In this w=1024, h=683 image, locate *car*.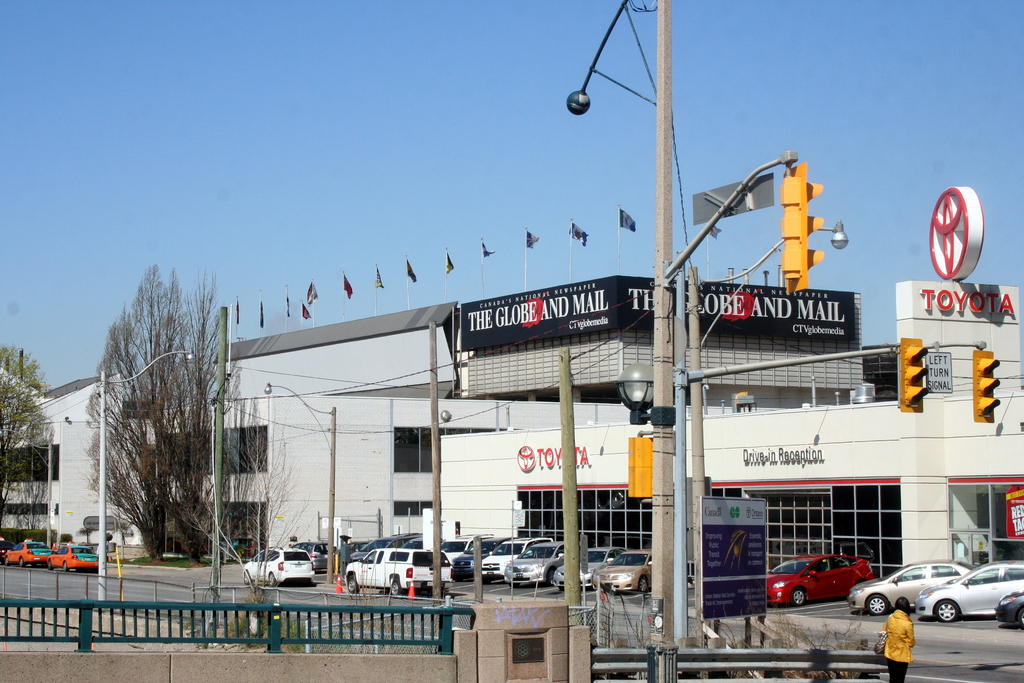
Bounding box: x1=764, y1=554, x2=876, y2=605.
